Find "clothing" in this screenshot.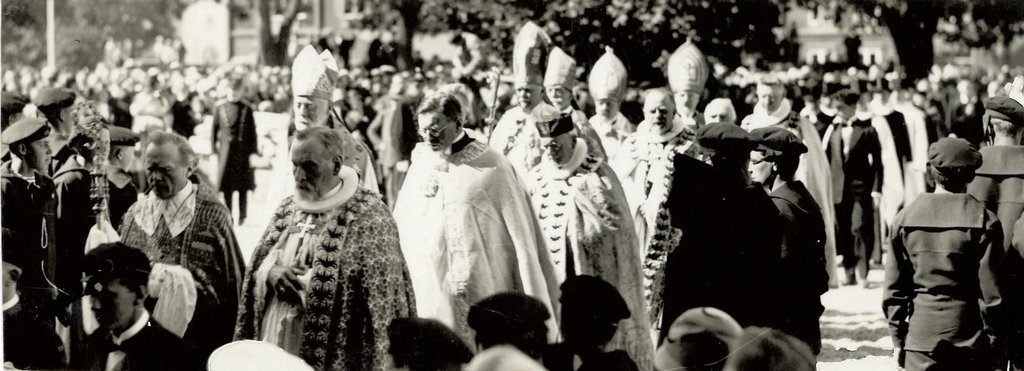
The bounding box for "clothing" is bbox=[877, 190, 1009, 364].
